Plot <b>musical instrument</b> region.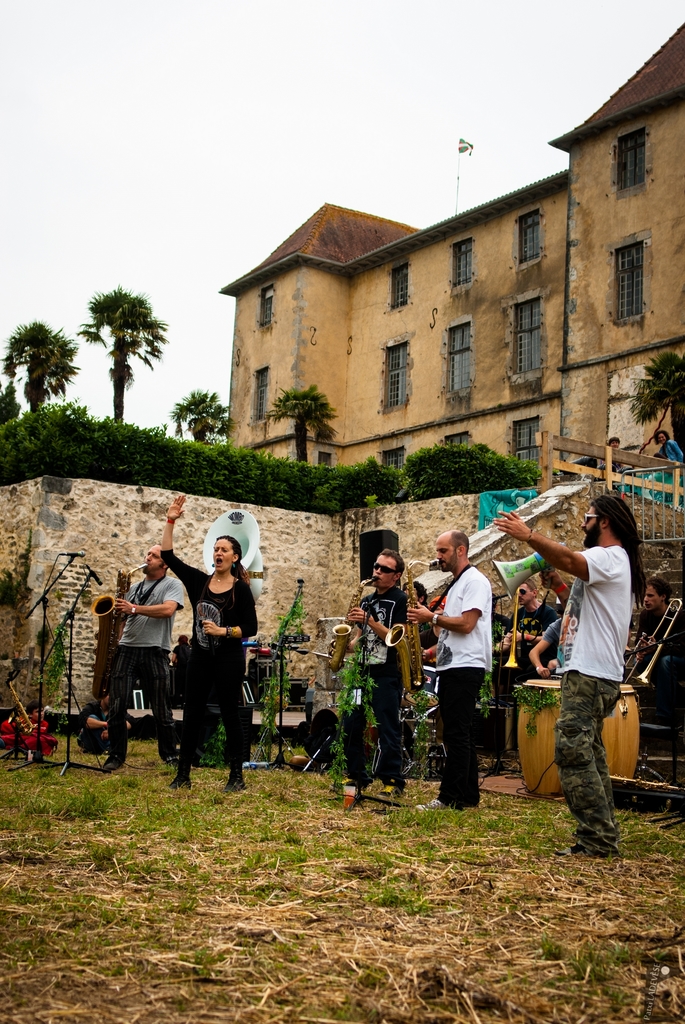
Plotted at [518, 673, 656, 813].
